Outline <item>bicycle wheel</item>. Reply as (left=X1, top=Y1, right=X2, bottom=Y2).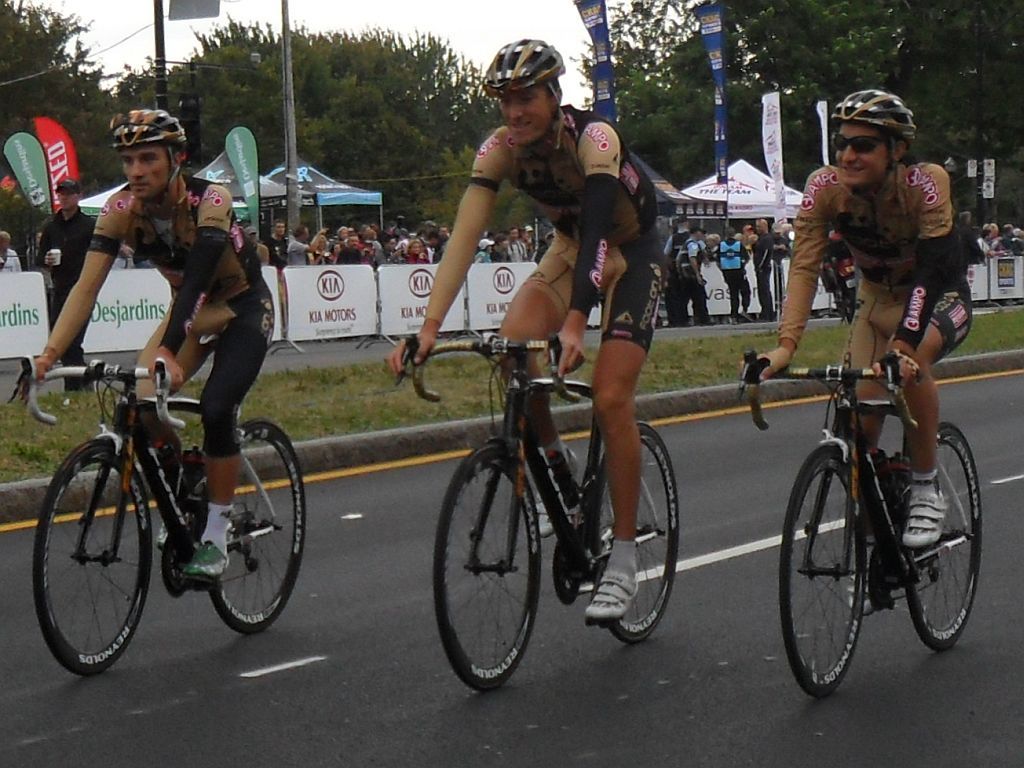
(left=895, top=412, right=985, bottom=649).
